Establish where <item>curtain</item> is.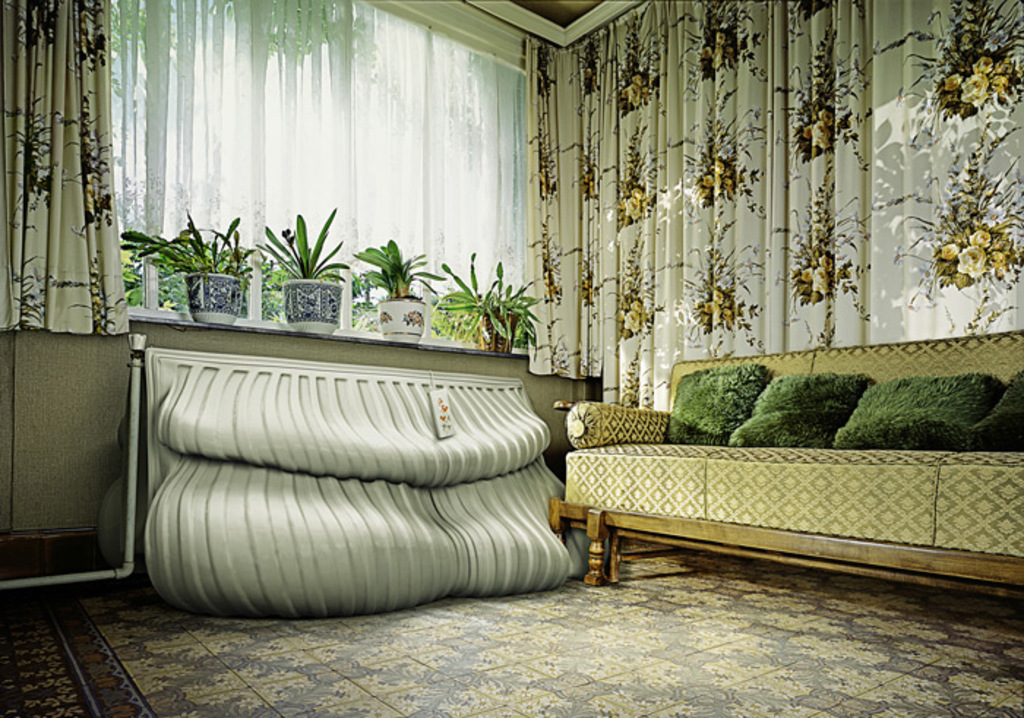
Established at [left=525, top=0, right=1023, bottom=418].
